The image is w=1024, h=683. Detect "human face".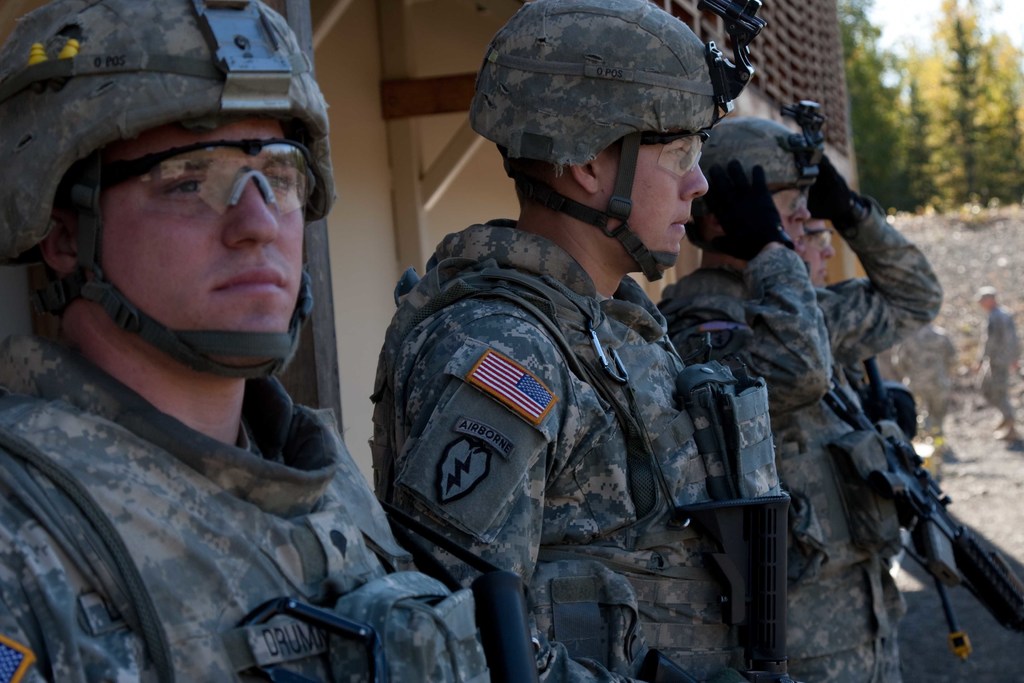
Detection: (595,129,710,281).
